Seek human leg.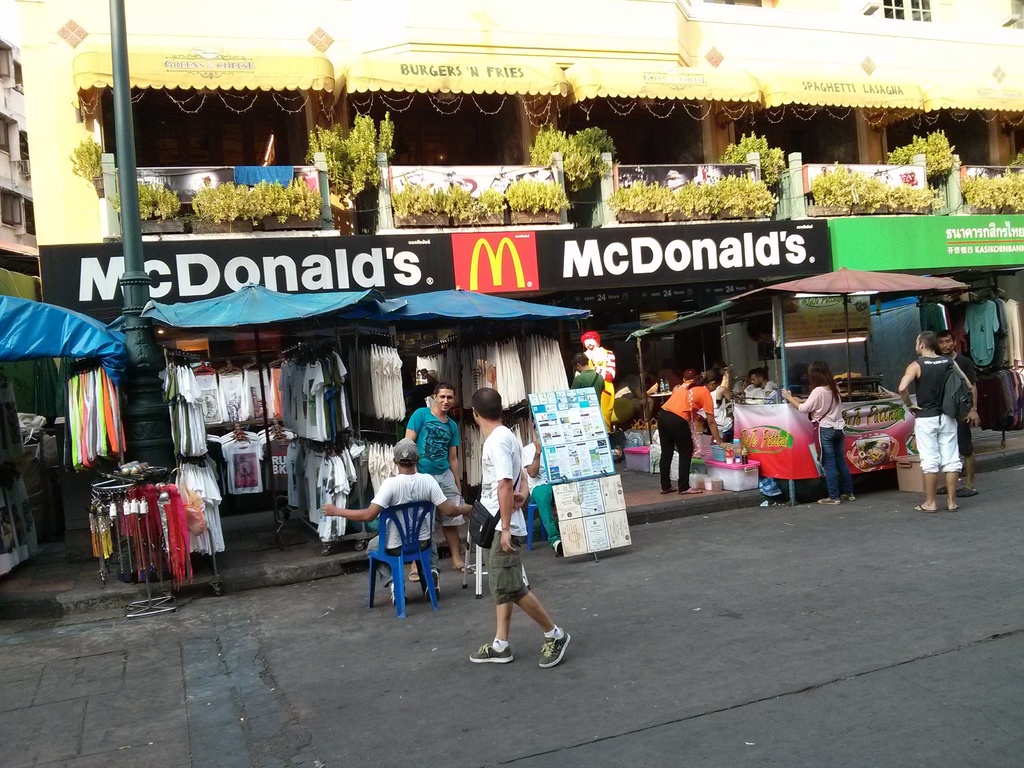
Rect(947, 471, 960, 508).
